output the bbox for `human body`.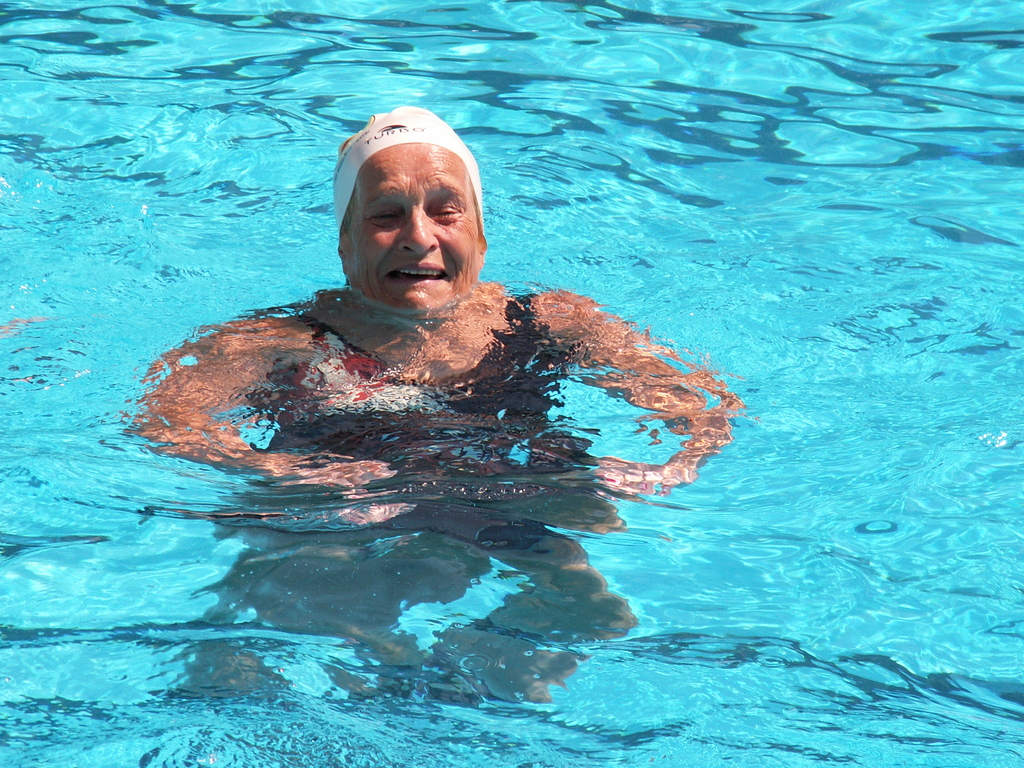
<region>134, 105, 749, 655</region>.
